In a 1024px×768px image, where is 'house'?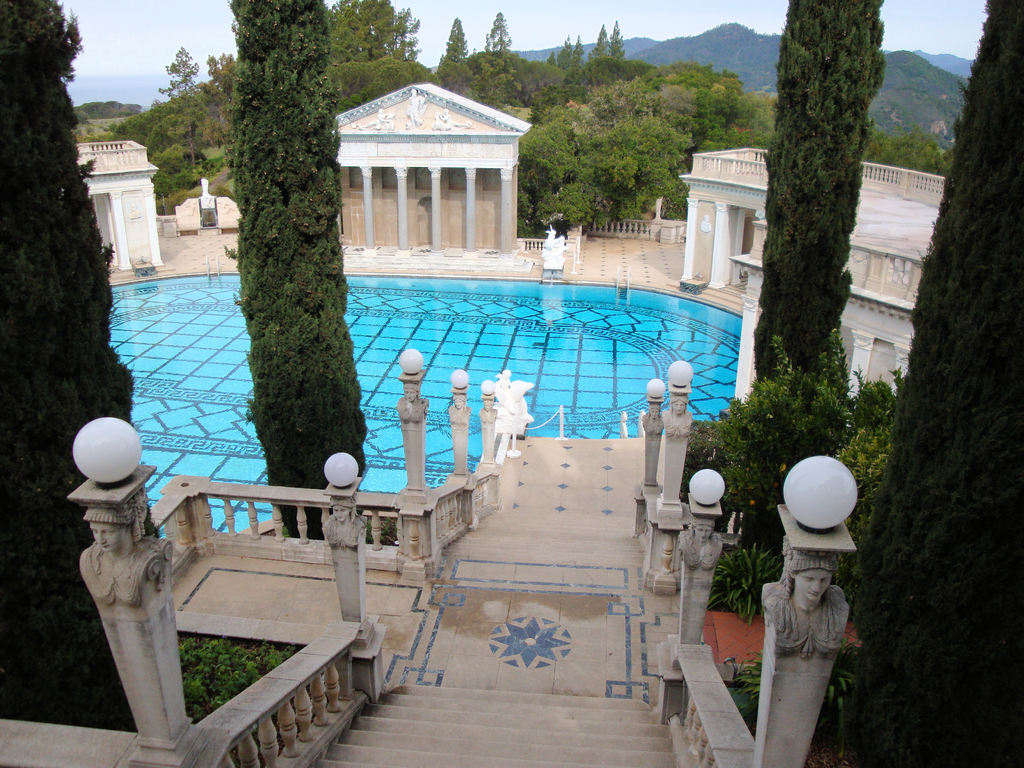
676:127:952:409.
